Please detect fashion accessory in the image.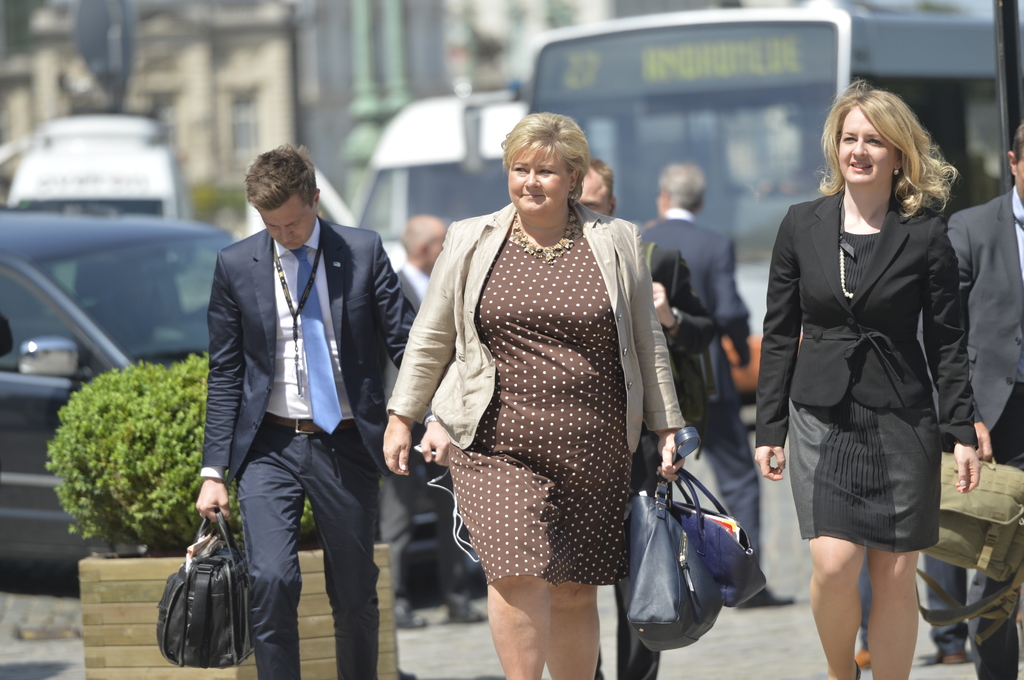
box=[917, 445, 1023, 643].
